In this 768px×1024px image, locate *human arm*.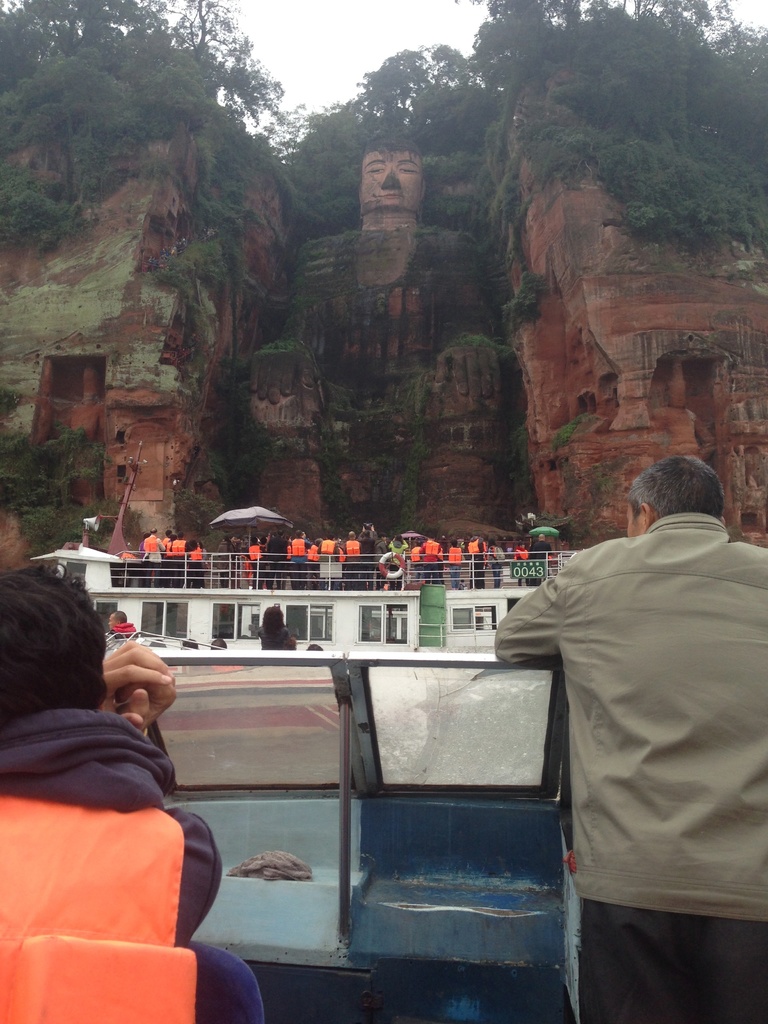
Bounding box: left=156, top=536, right=165, bottom=550.
